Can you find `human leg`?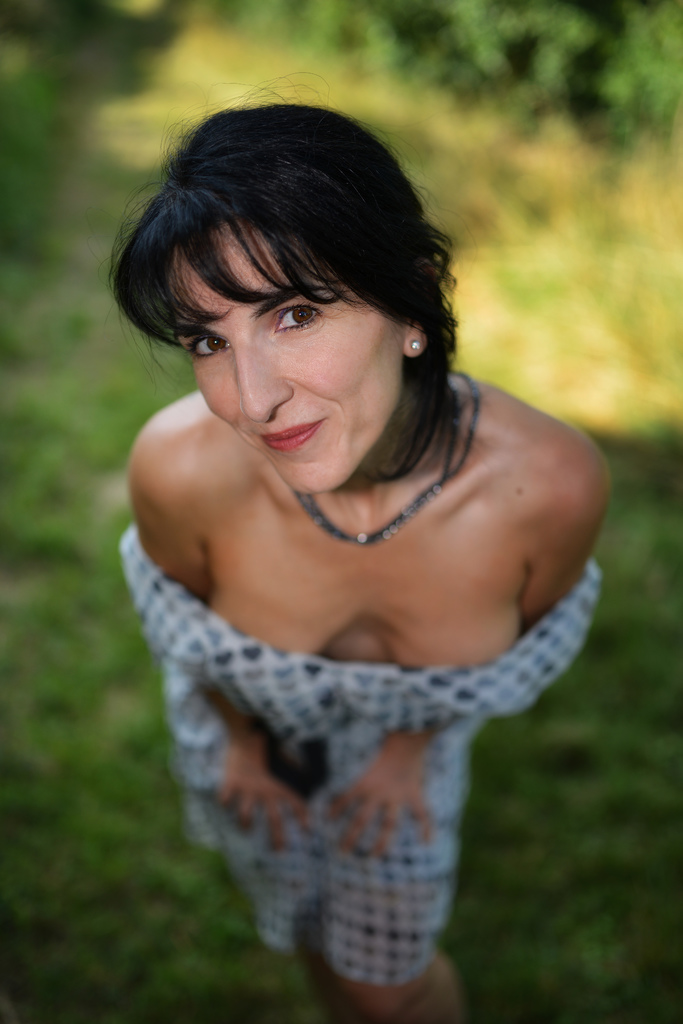
Yes, bounding box: Rect(299, 931, 359, 1023).
